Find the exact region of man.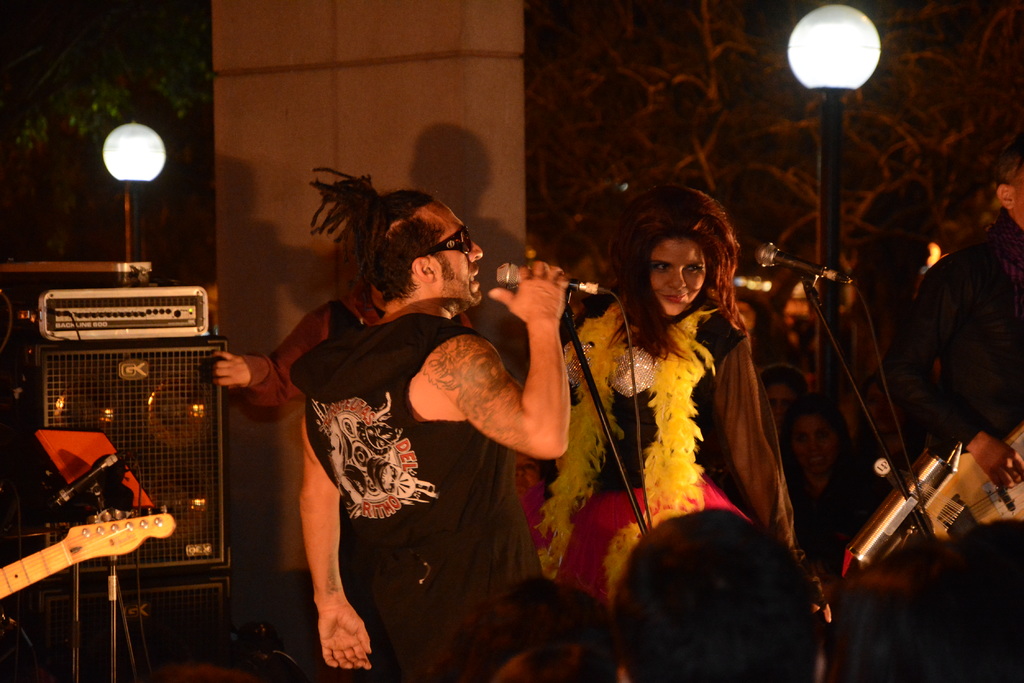
Exact region: locate(614, 507, 817, 682).
